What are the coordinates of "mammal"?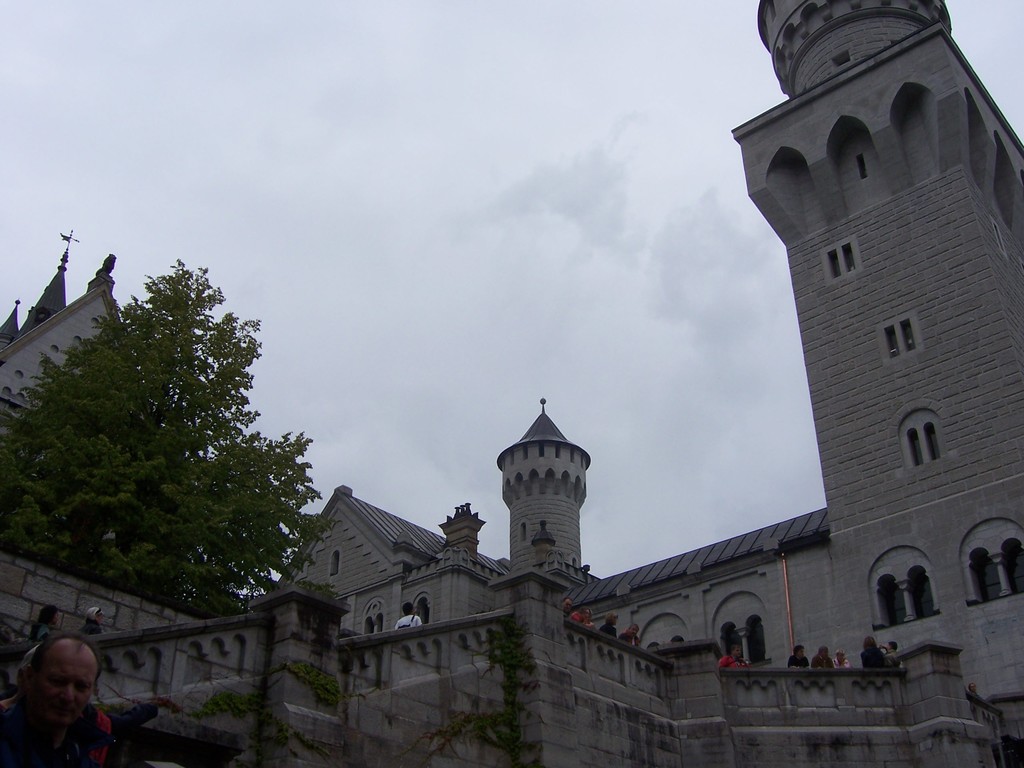
719,643,749,669.
